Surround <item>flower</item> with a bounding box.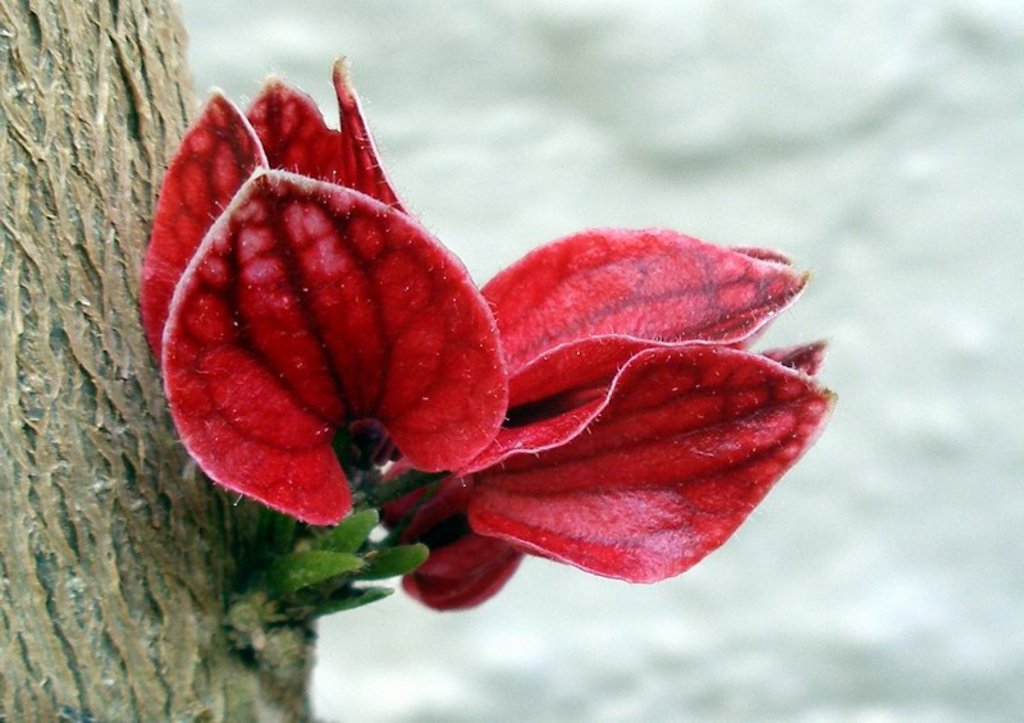
detection(371, 221, 841, 609).
